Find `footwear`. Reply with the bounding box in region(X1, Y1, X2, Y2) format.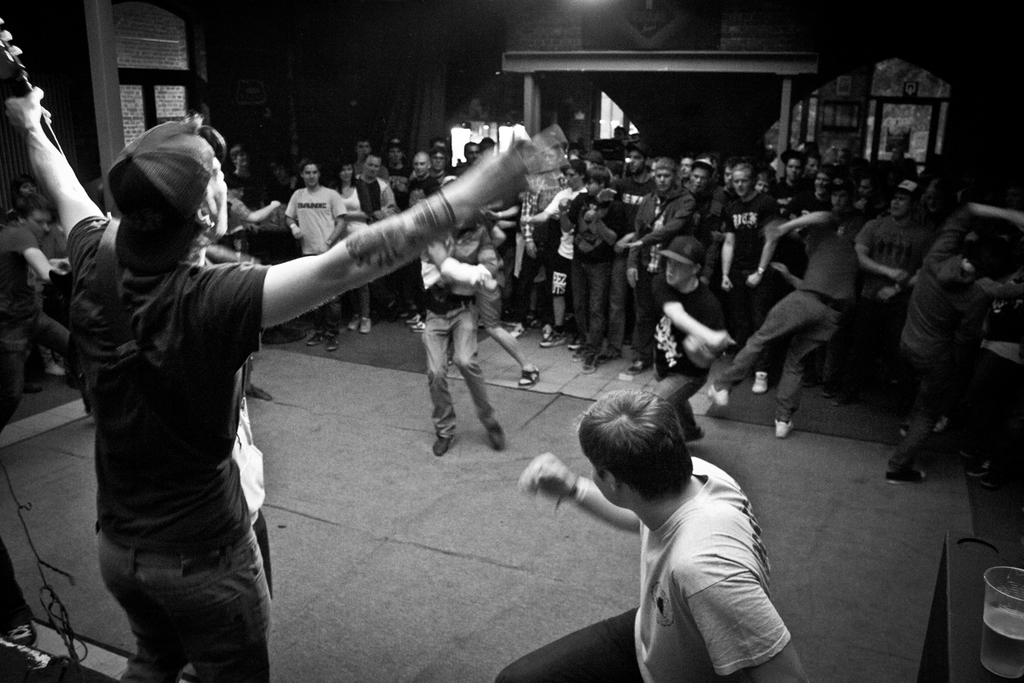
region(963, 448, 970, 455).
